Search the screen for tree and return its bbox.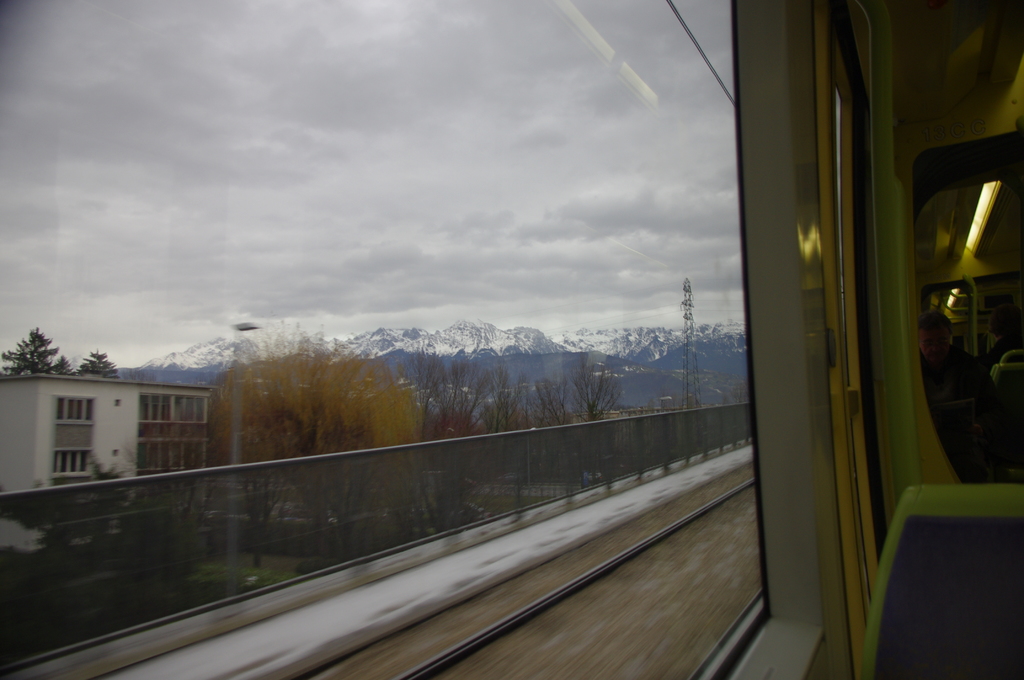
Found: x1=413 y1=355 x2=634 y2=527.
